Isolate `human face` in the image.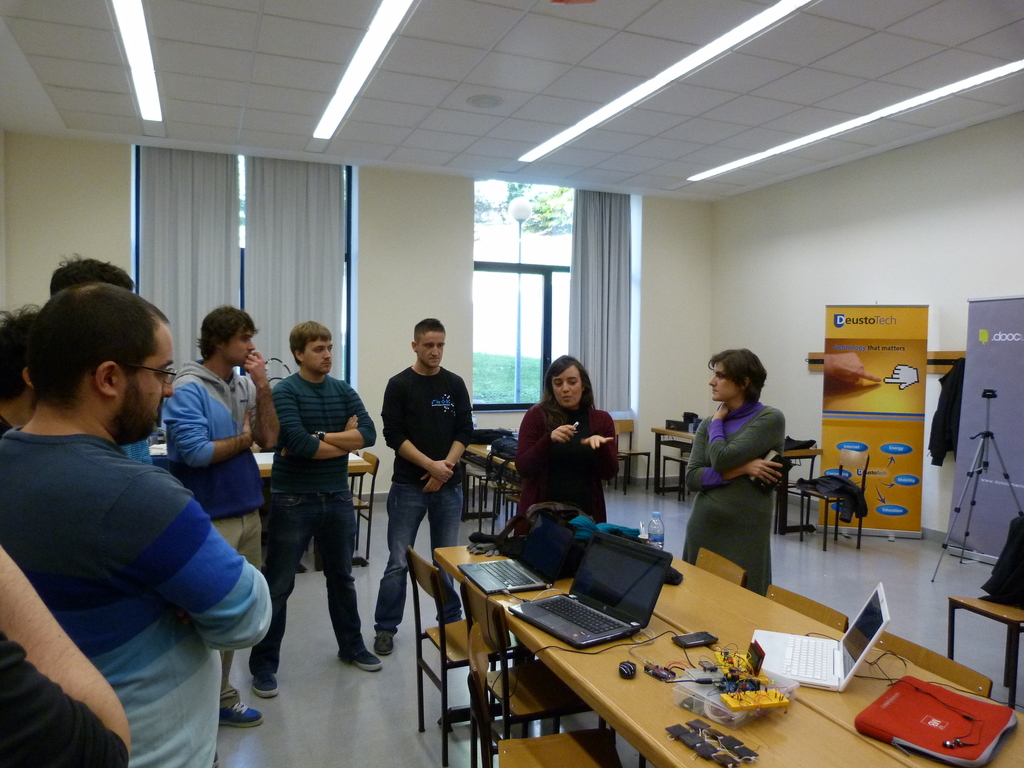
Isolated region: (226,332,257,369).
